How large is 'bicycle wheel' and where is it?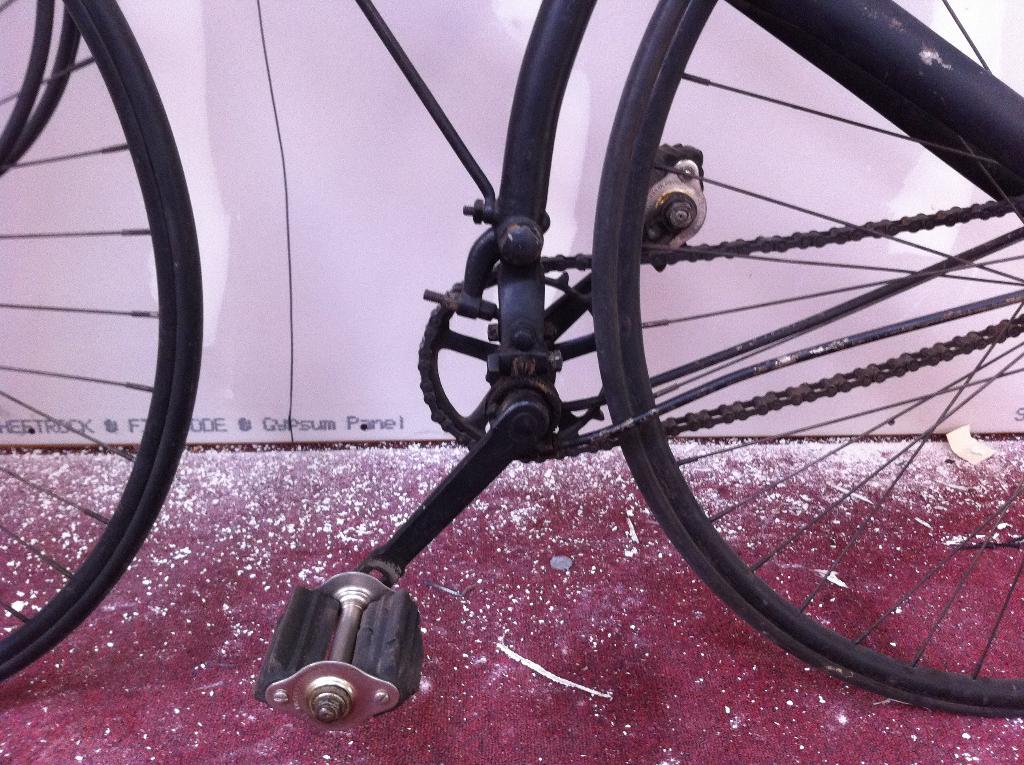
Bounding box: 594, 0, 1023, 719.
